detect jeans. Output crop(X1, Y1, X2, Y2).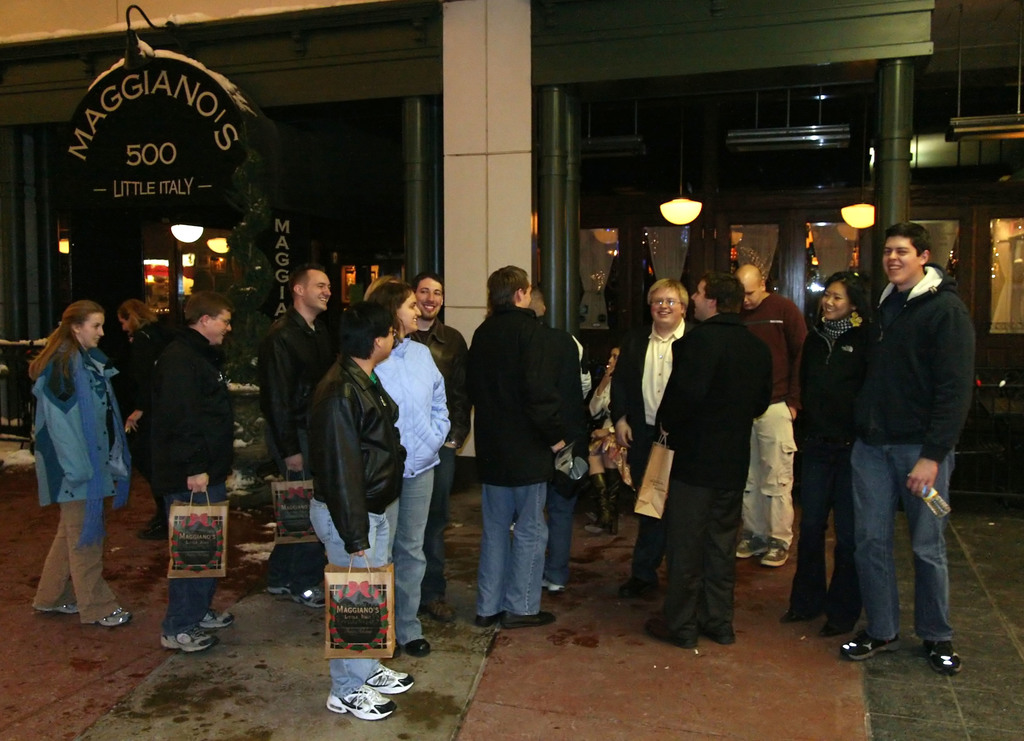
crop(168, 491, 225, 639).
